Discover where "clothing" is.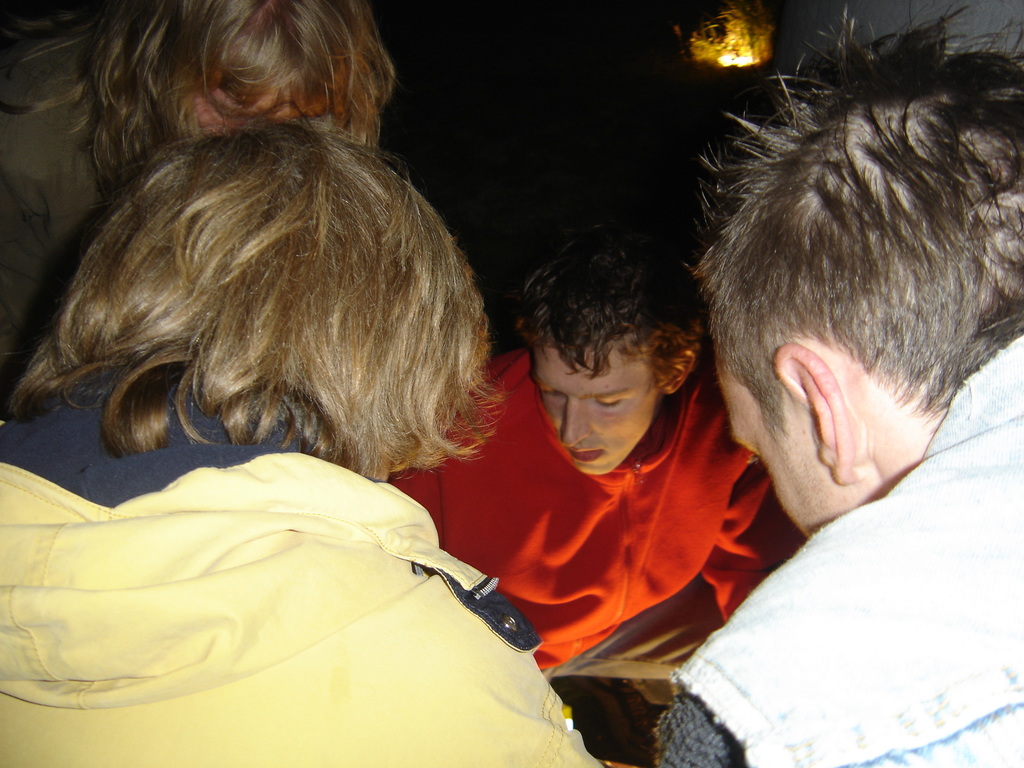
Discovered at box(0, 418, 634, 733).
